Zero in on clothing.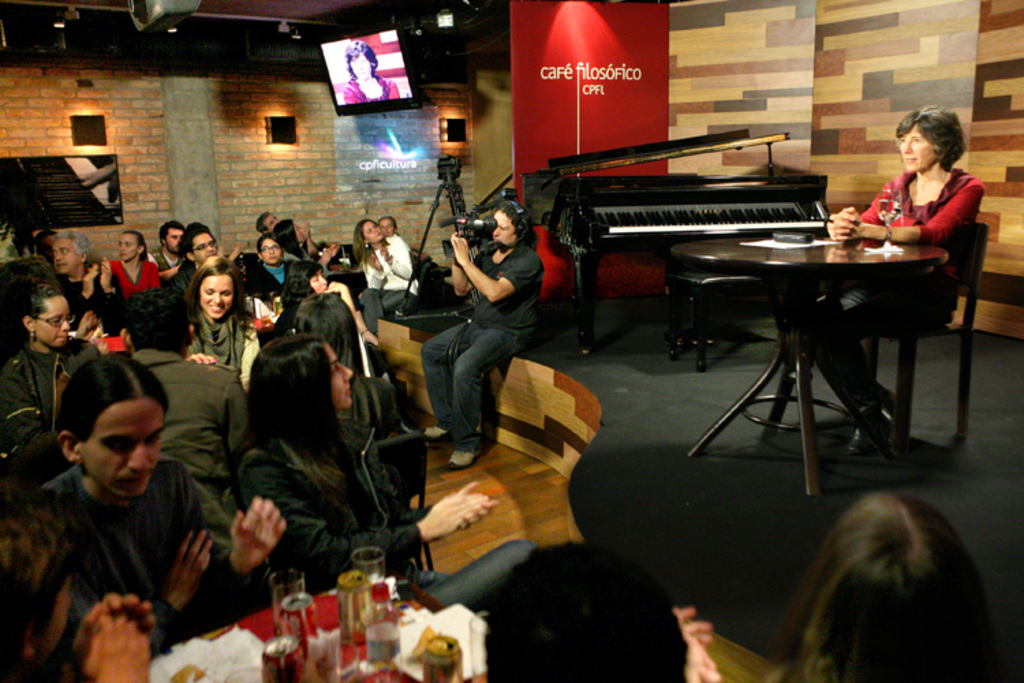
Zeroed in: [x1=356, y1=236, x2=421, y2=332].
